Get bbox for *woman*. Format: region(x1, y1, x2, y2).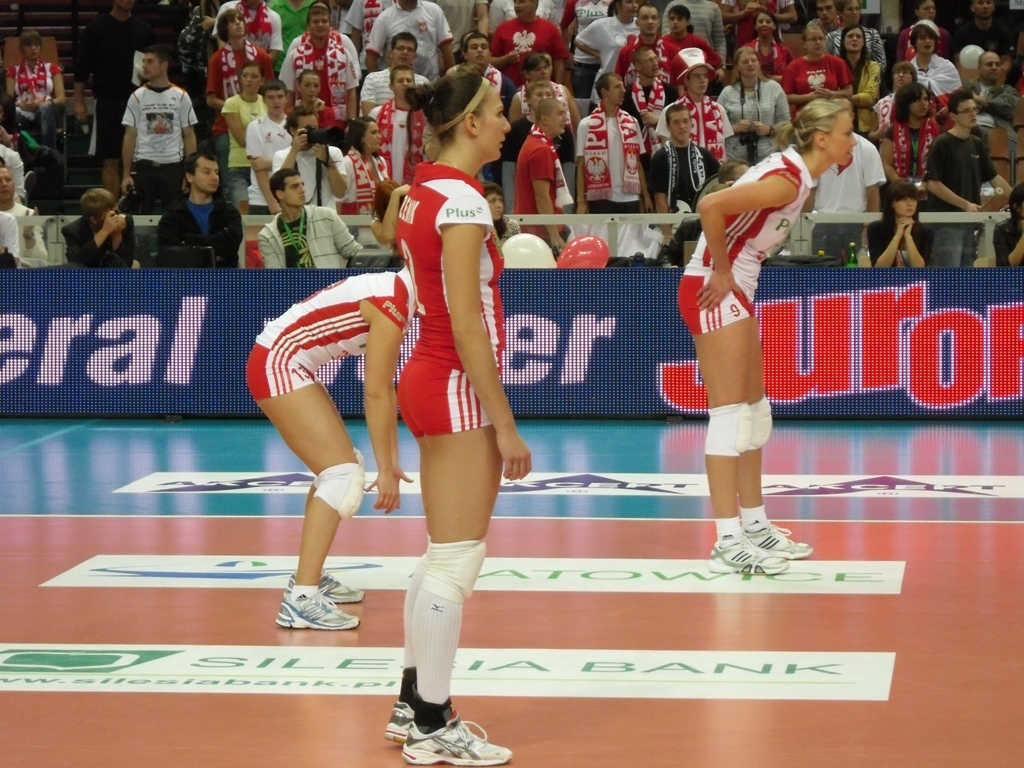
region(245, 263, 420, 630).
